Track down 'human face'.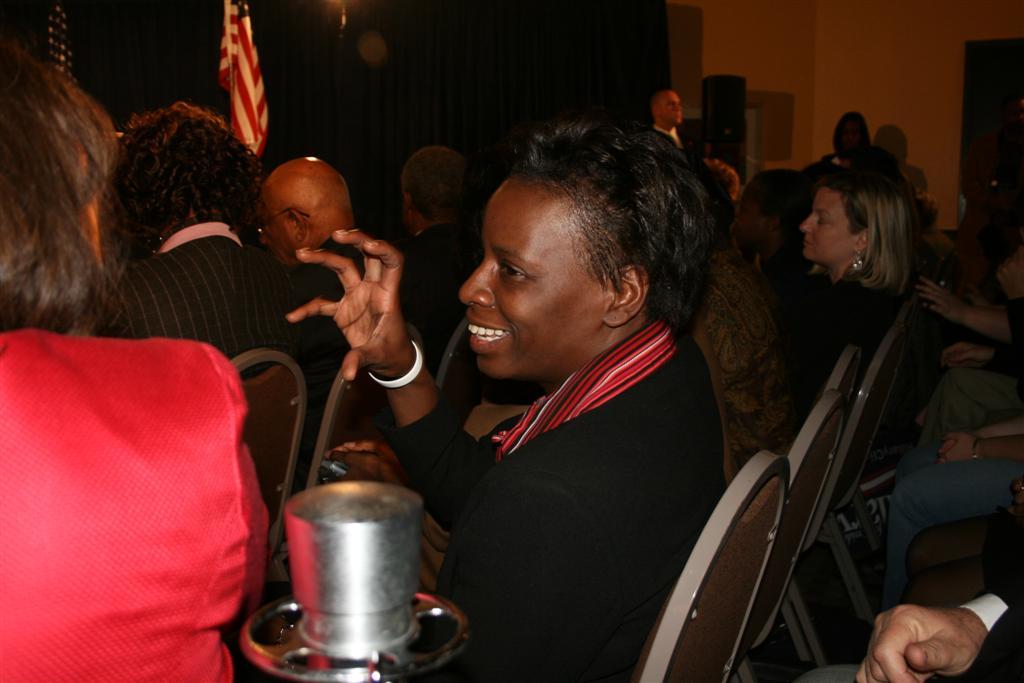
Tracked to {"left": 0, "top": 24, "right": 102, "bottom": 340}.
